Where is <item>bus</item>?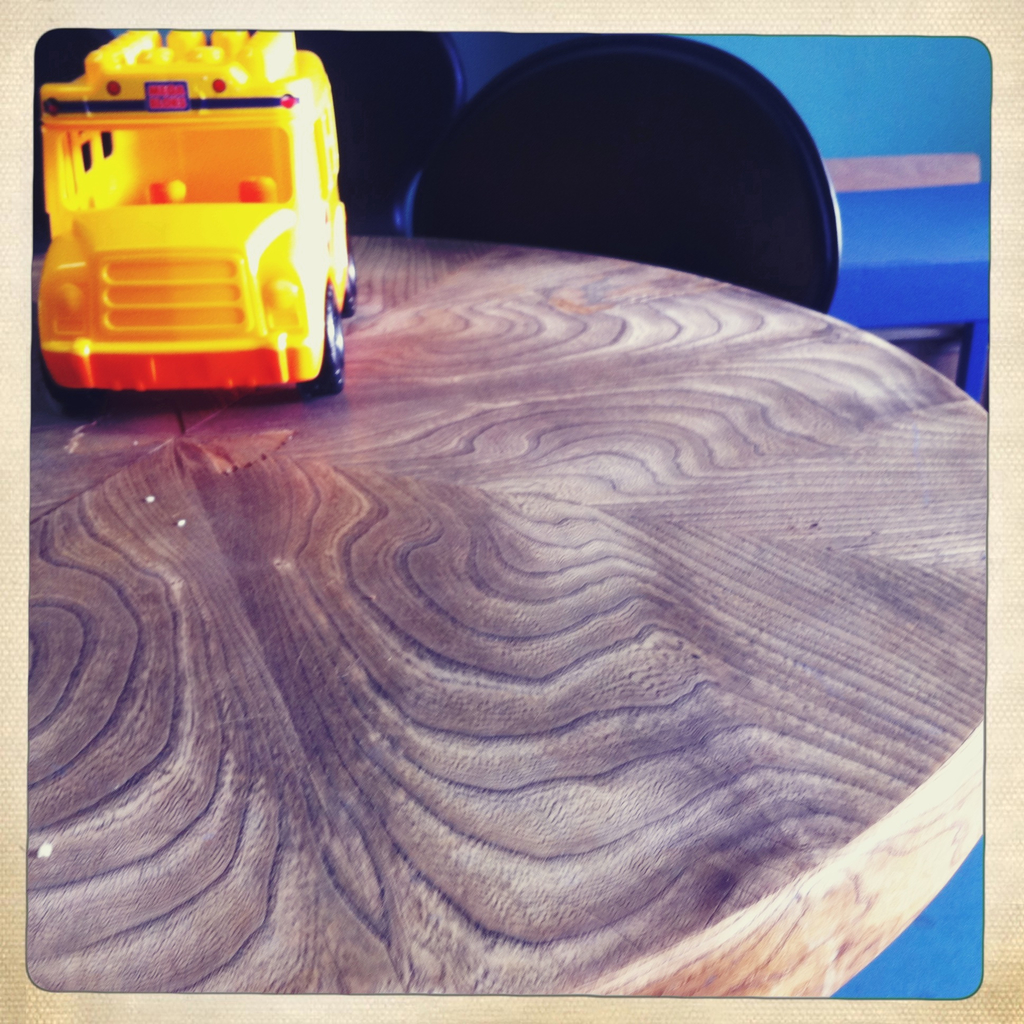
Rect(39, 27, 356, 396).
